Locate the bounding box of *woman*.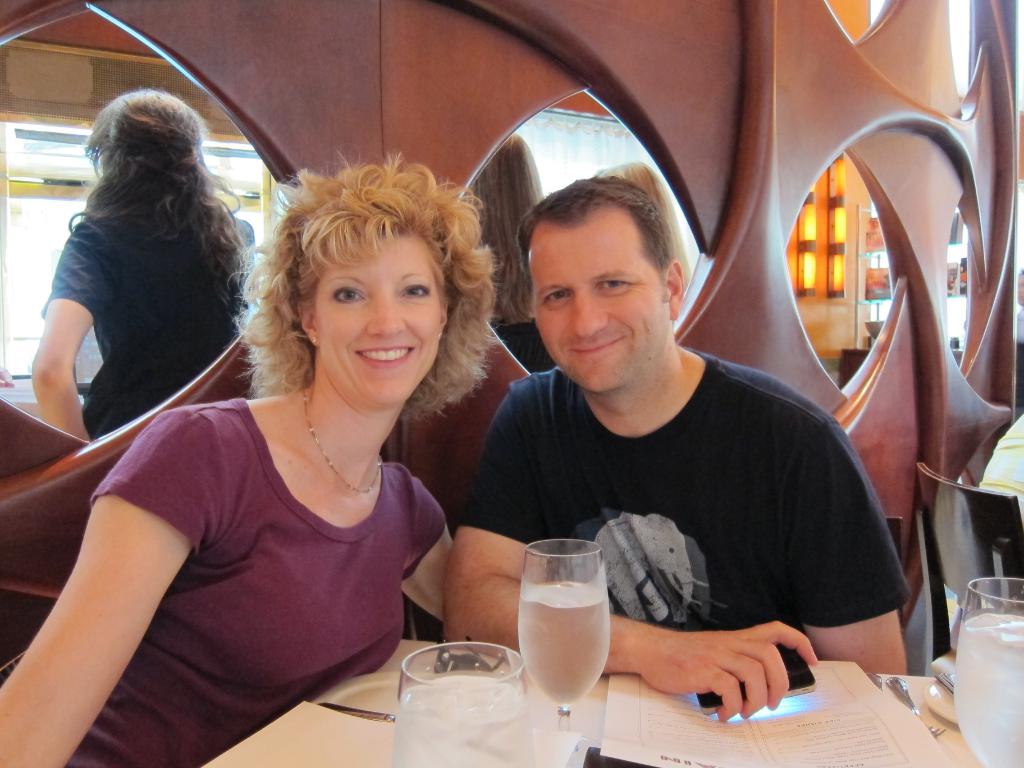
Bounding box: locate(49, 163, 519, 745).
